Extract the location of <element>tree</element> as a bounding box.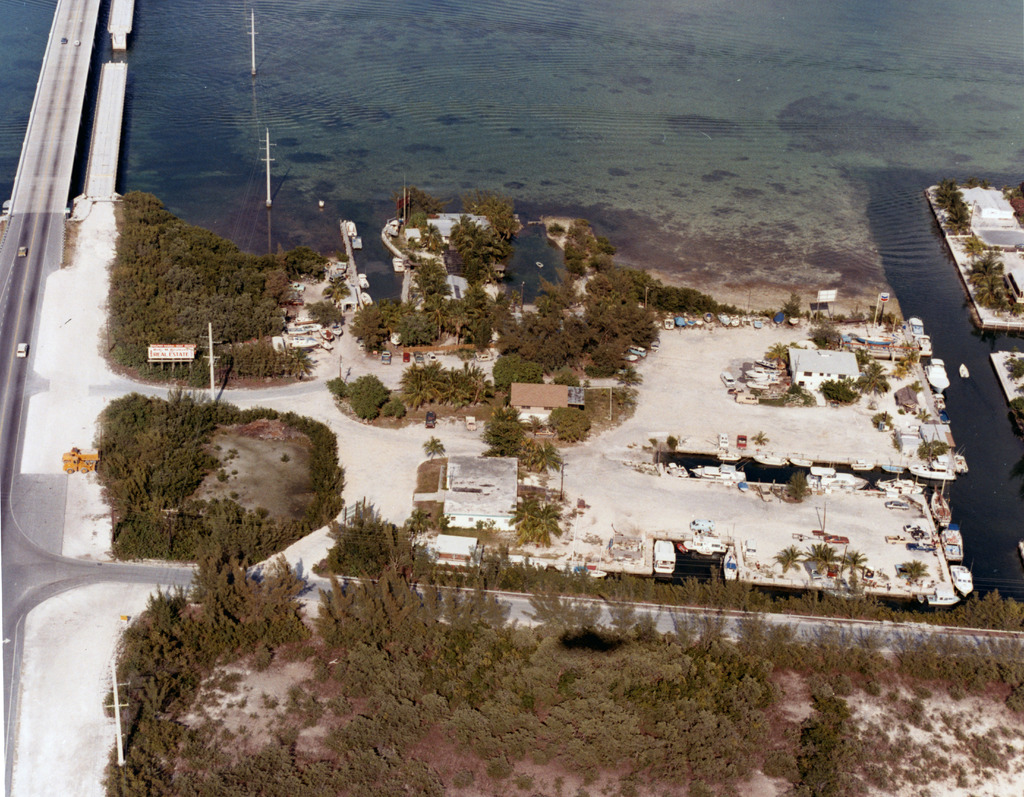
{"x1": 340, "y1": 284, "x2": 392, "y2": 370}.
